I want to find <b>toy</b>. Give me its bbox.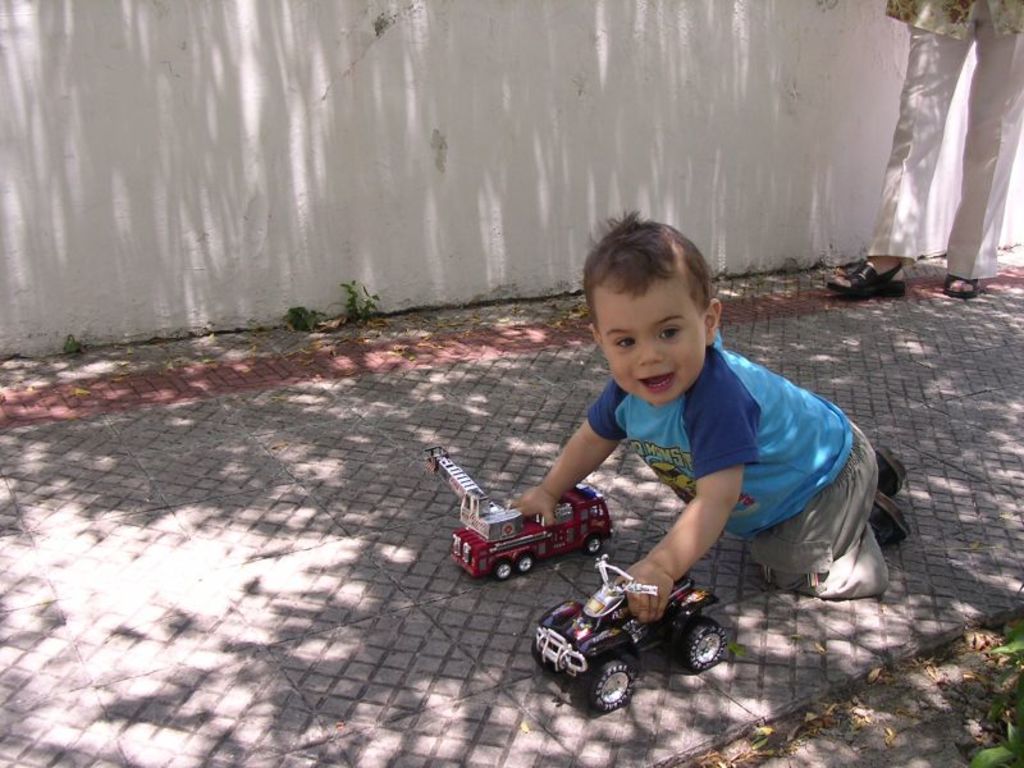
select_region(531, 556, 726, 717).
